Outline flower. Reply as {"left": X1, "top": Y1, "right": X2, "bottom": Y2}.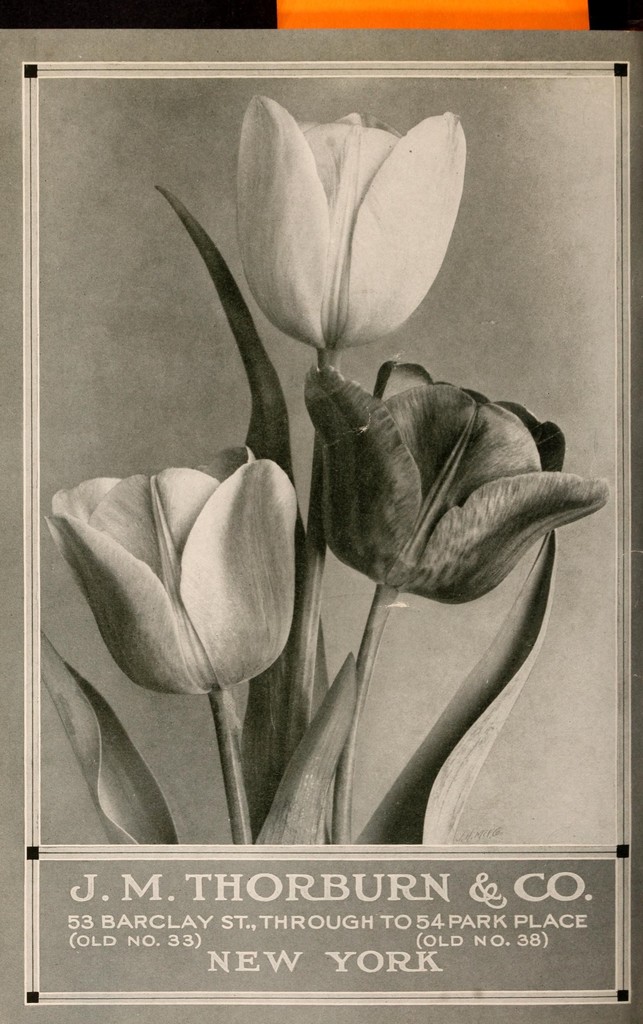
{"left": 293, "top": 373, "right": 605, "bottom": 606}.
